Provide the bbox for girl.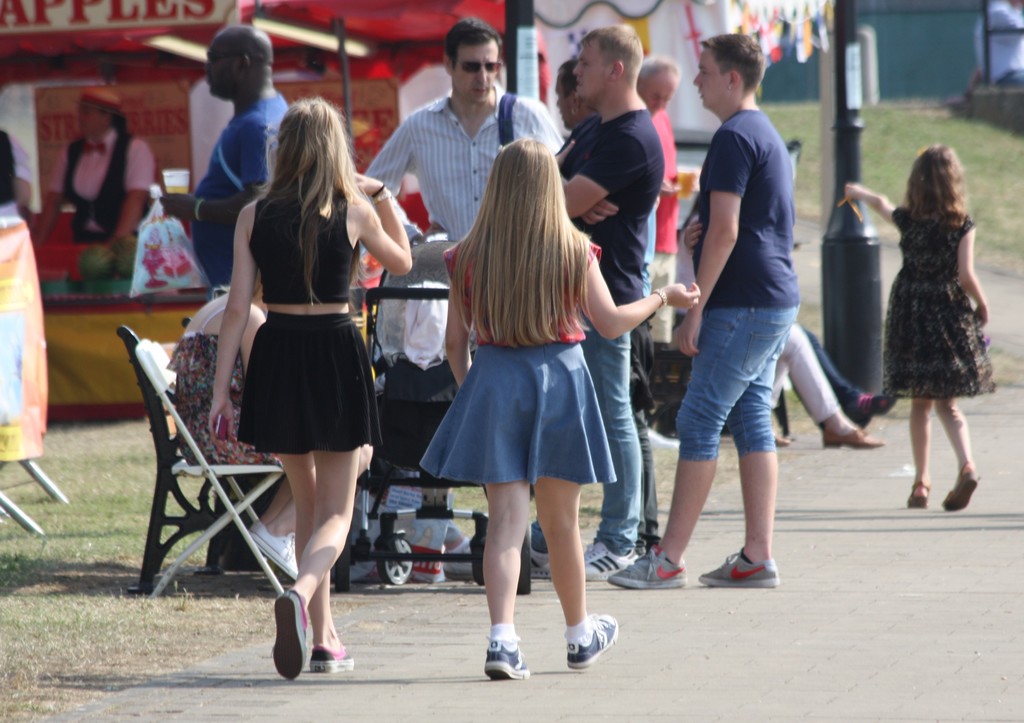
BBox(207, 95, 415, 681).
